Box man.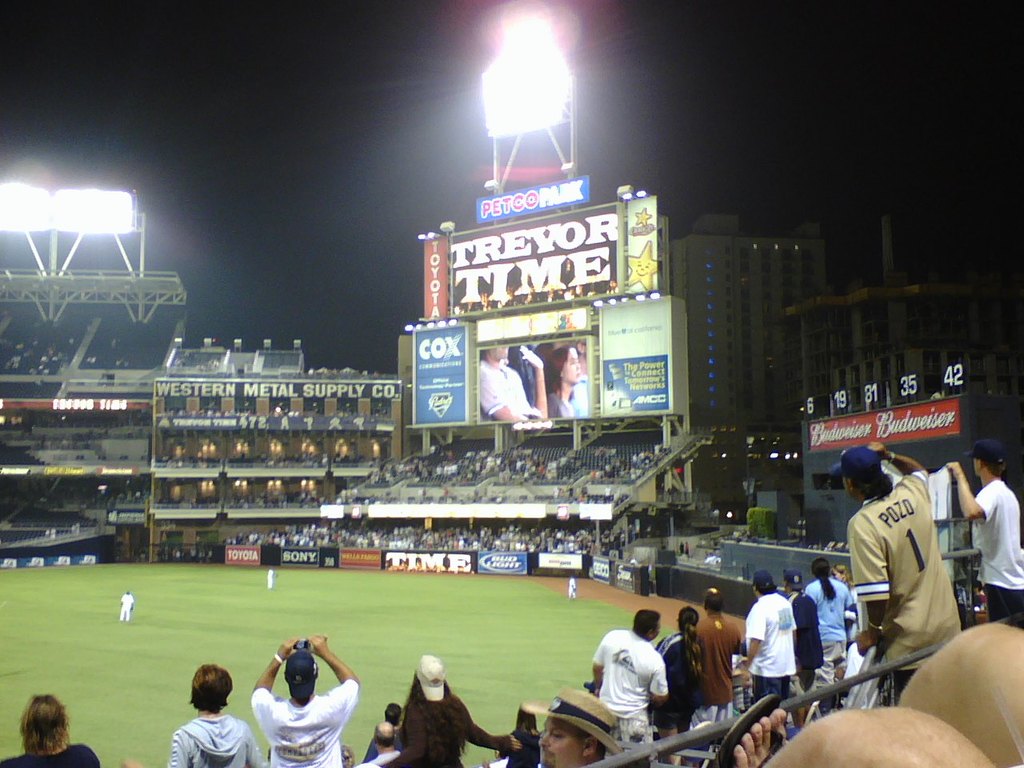
l=367, t=706, r=405, b=764.
